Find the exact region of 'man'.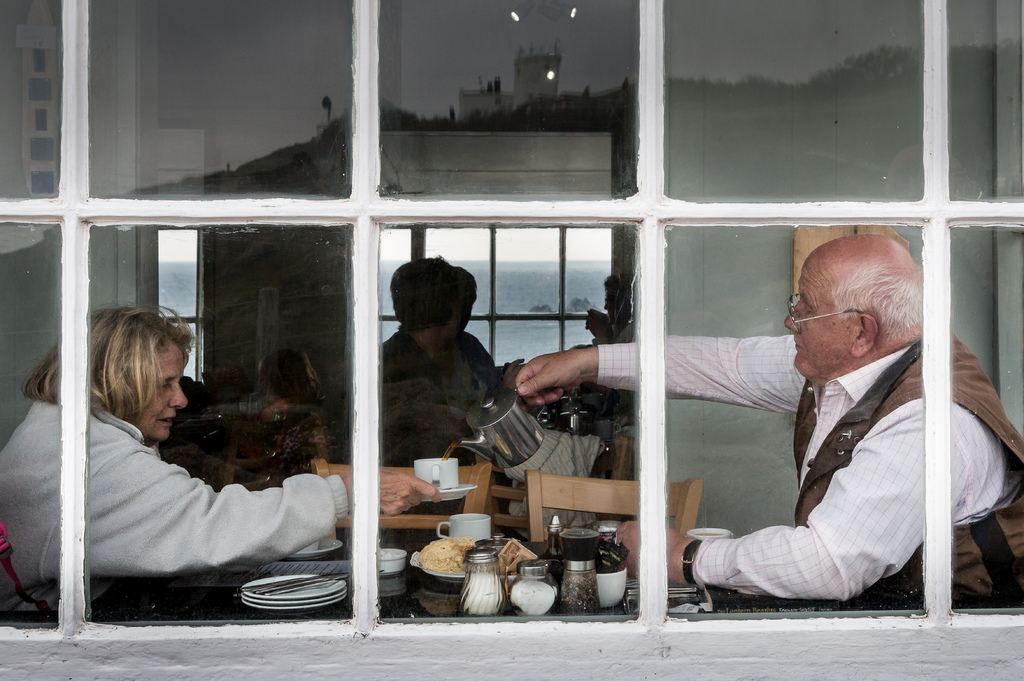
Exact region: [436, 261, 518, 429].
